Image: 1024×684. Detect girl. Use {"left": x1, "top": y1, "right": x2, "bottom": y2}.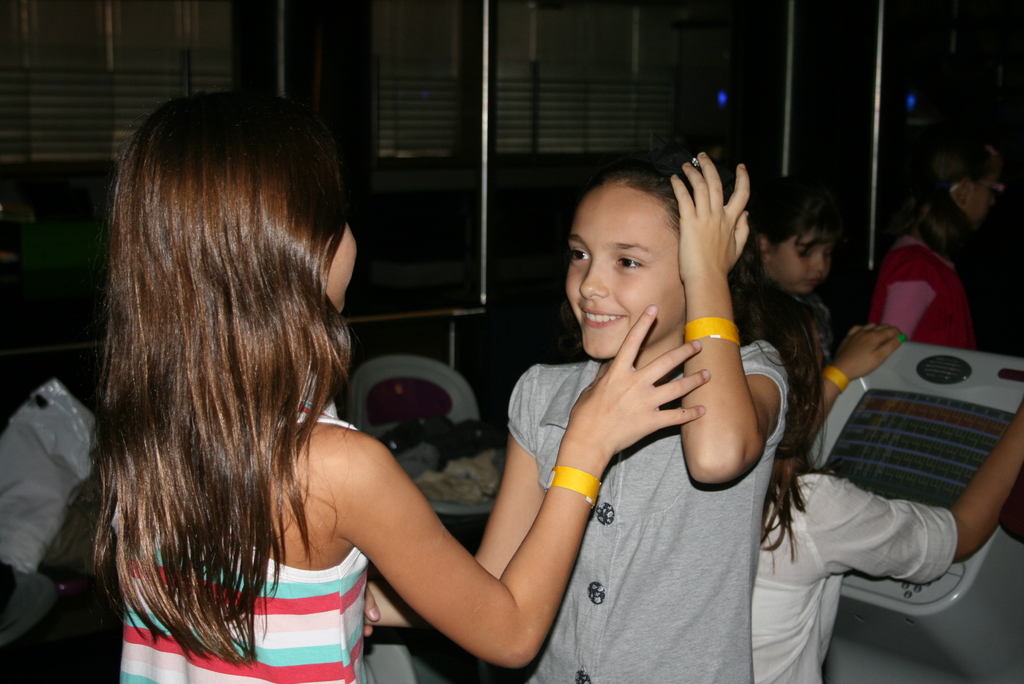
{"left": 867, "top": 131, "right": 1002, "bottom": 351}.
